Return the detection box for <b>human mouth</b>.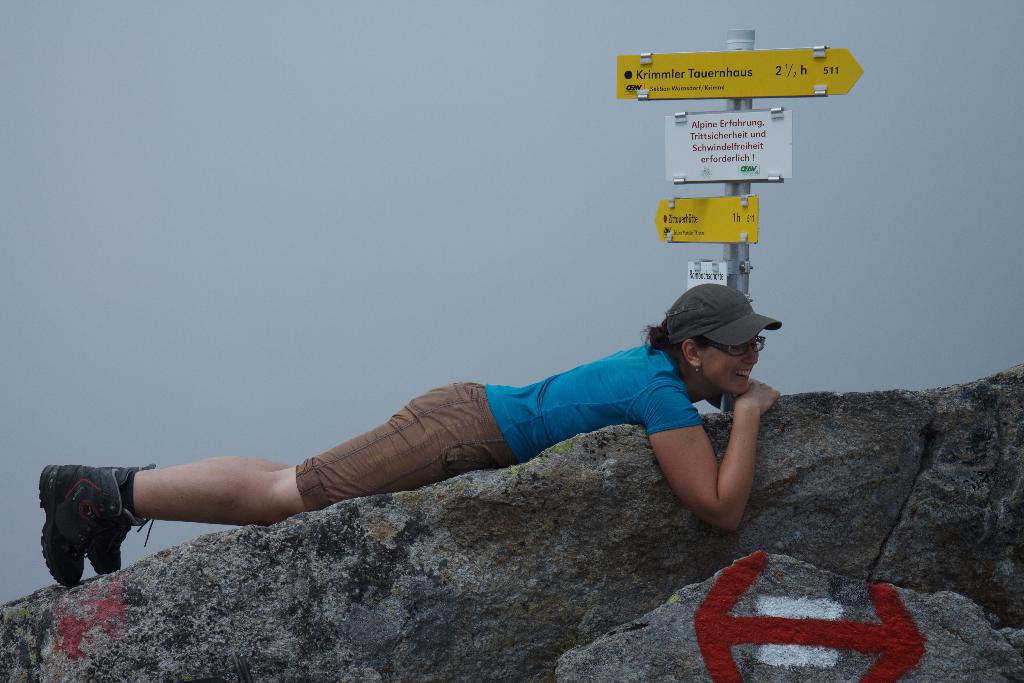
region(731, 368, 752, 377).
